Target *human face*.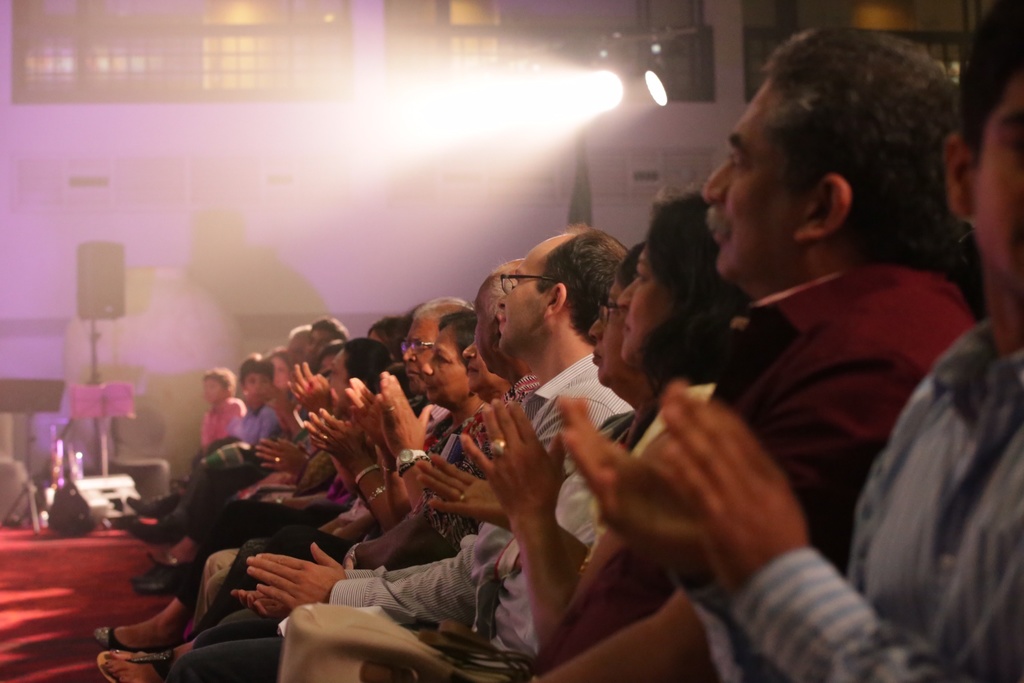
Target region: bbox(499, 249, 547, 353).
